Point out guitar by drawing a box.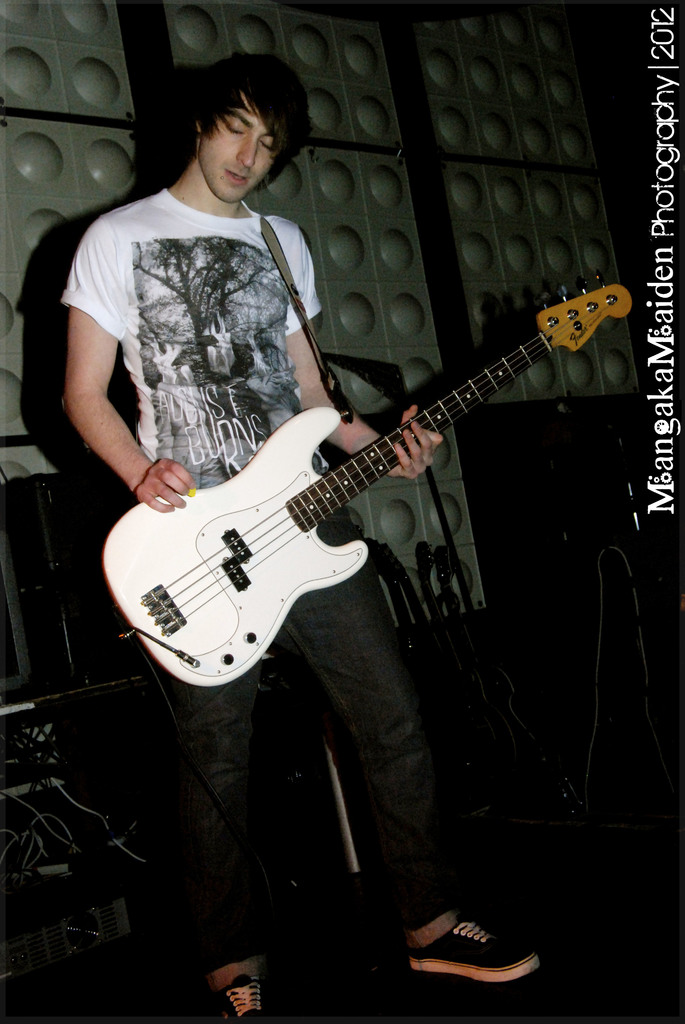
bbox(106, 280, 613, 686).
